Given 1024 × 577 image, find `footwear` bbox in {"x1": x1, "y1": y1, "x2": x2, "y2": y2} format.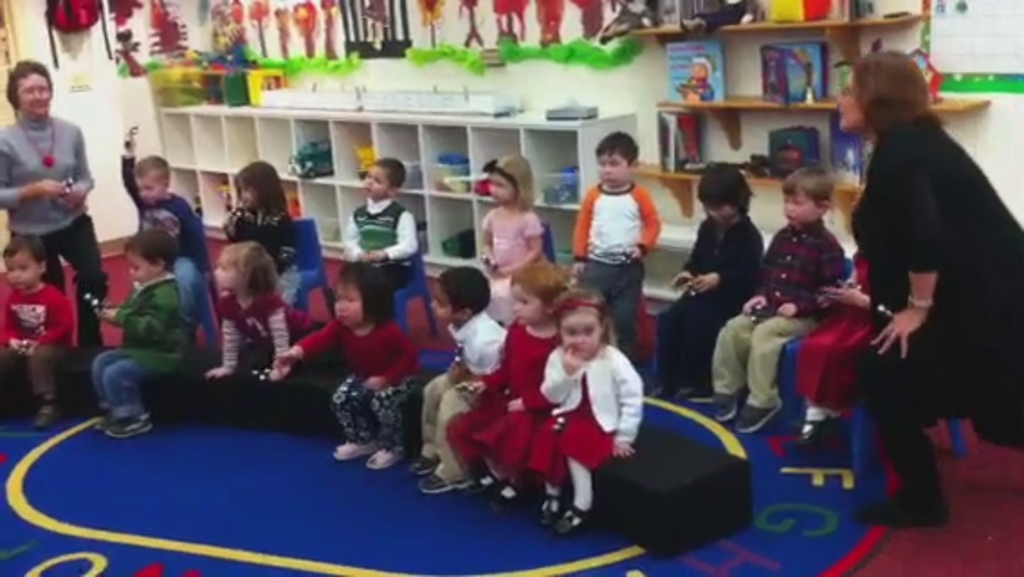
{"x1": 680, "y1": 382, "x2": 721, "y2": 411}.
